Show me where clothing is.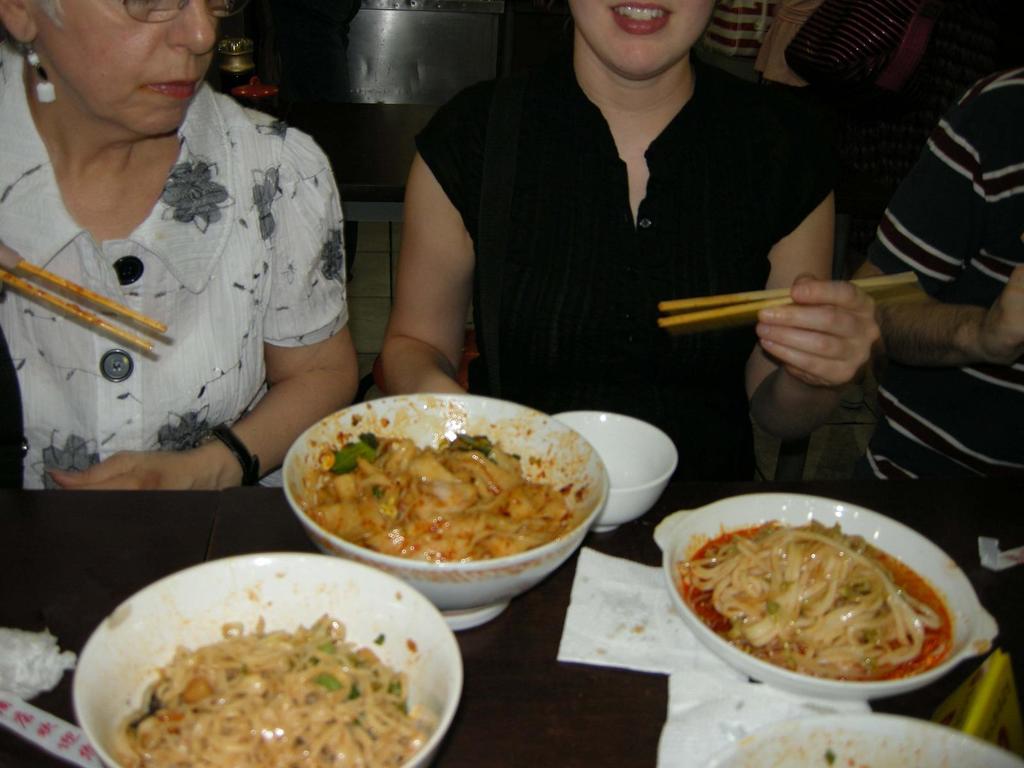
clothing is at 397, 49, 855, 539.
